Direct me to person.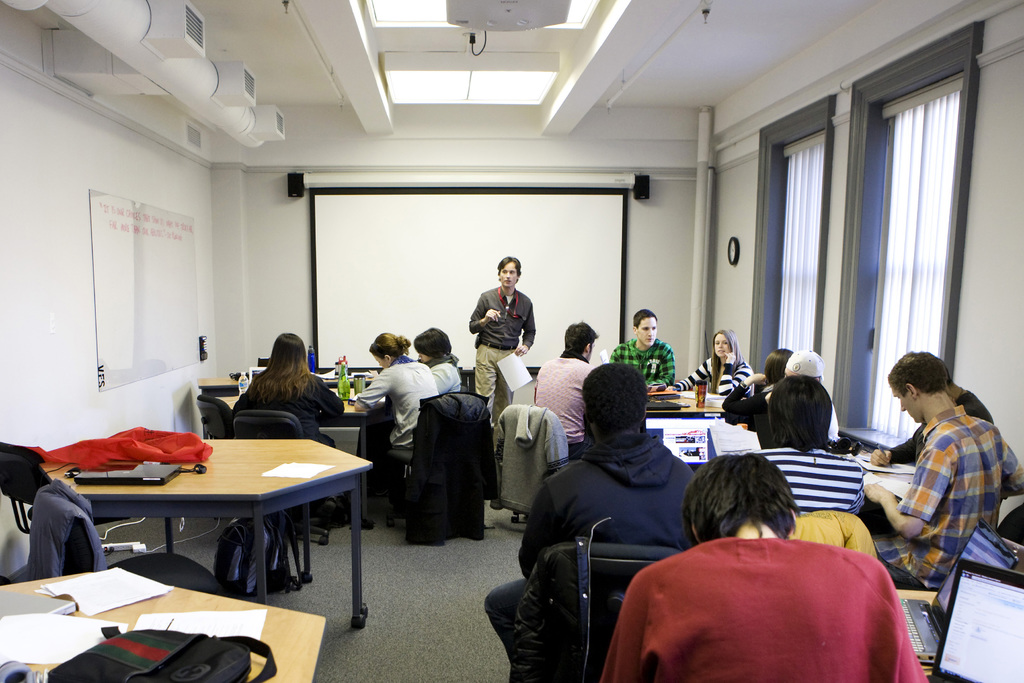
Direction: bbox=(750, 373, 871, 523).
